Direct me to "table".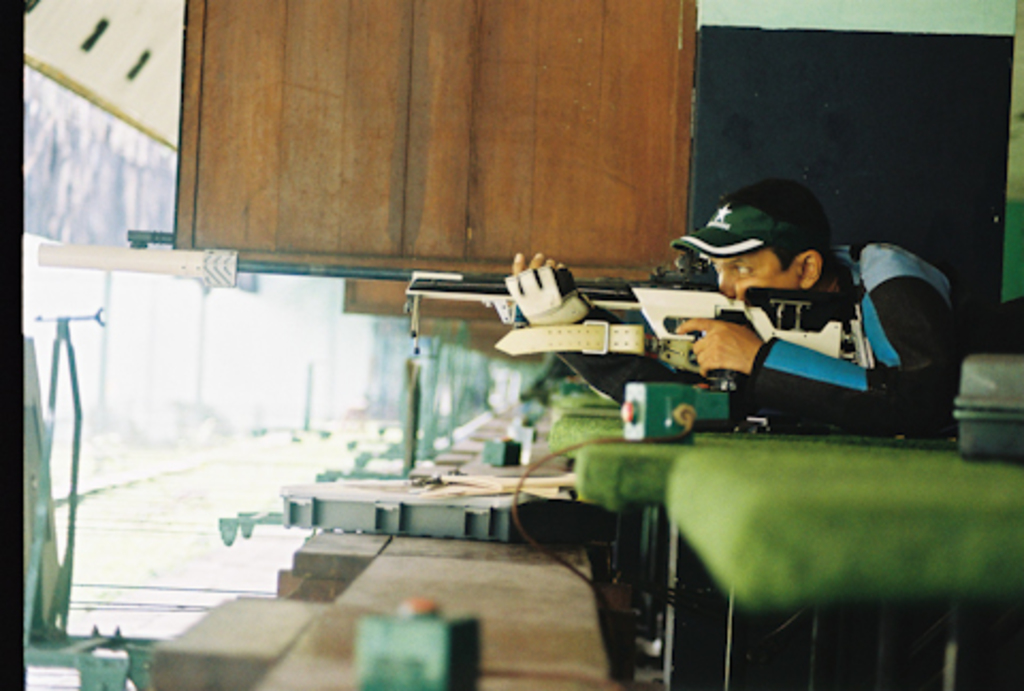
Direction: [x1=499, y1=403, x2=1023, y2=665].
